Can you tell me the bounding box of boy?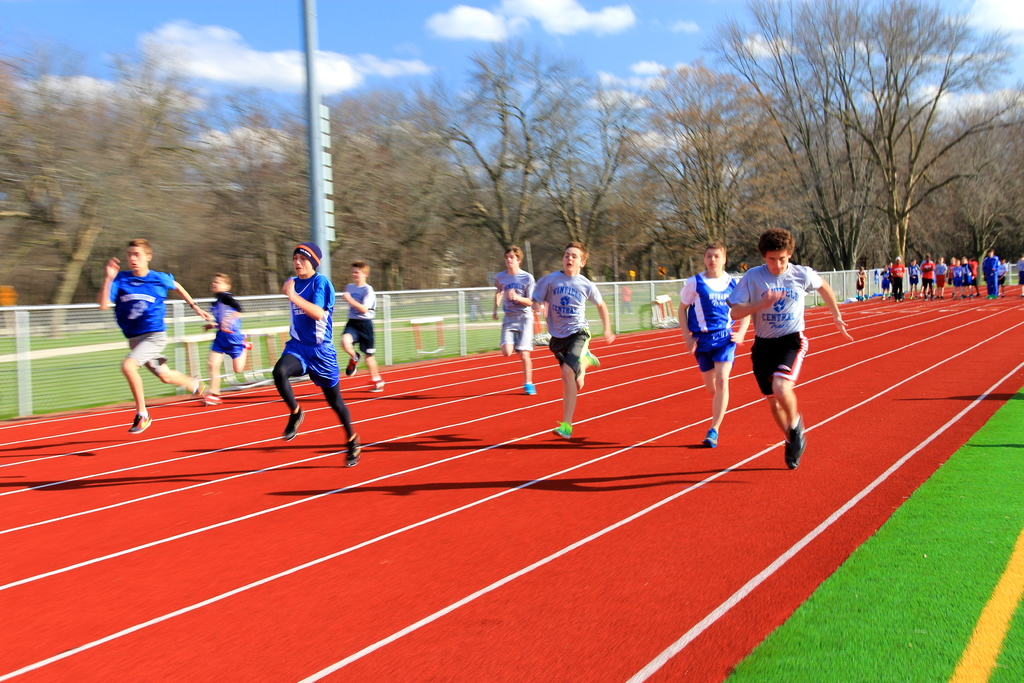
675,242,753,450.
